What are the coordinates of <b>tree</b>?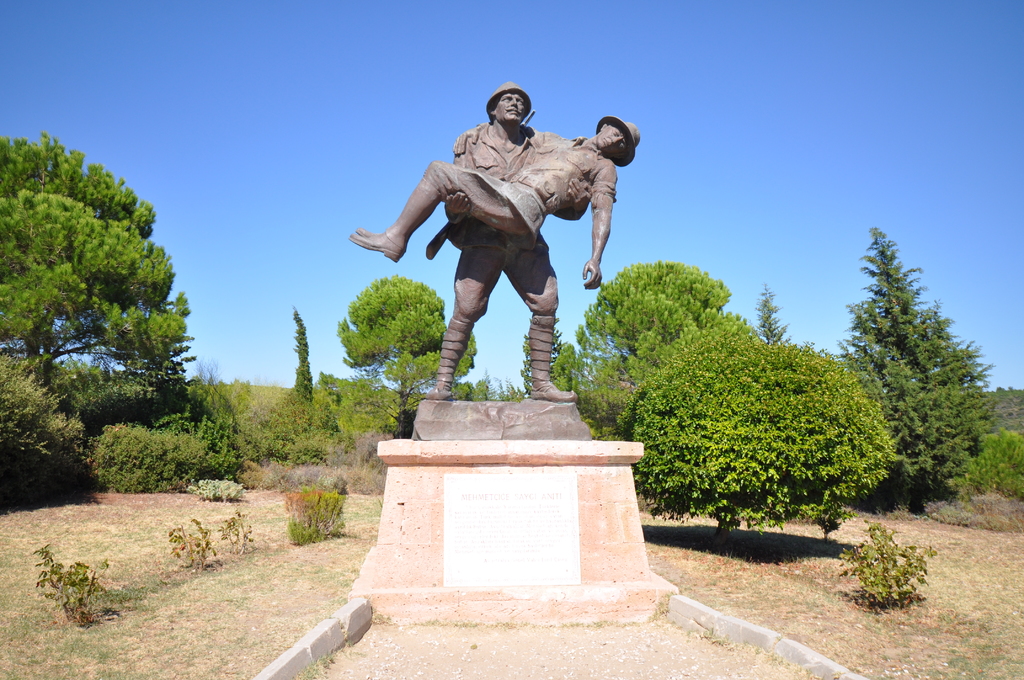
<bbox>334, 265, 479, 433</bbox>.
